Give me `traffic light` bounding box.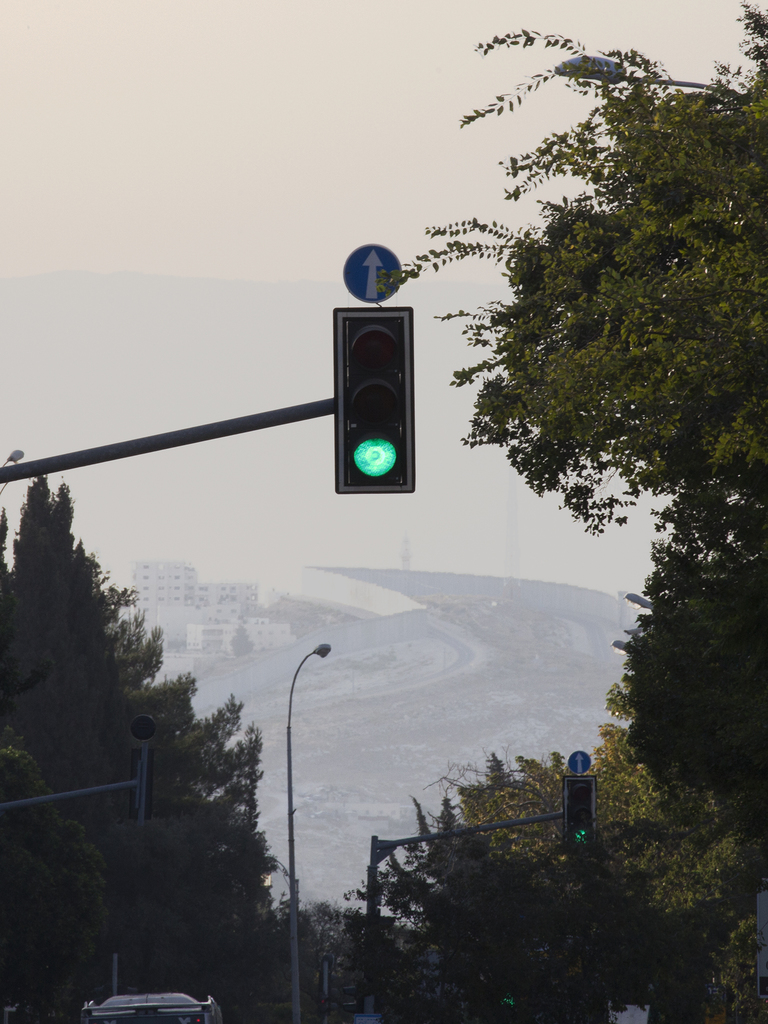
(373,914,394,975).
